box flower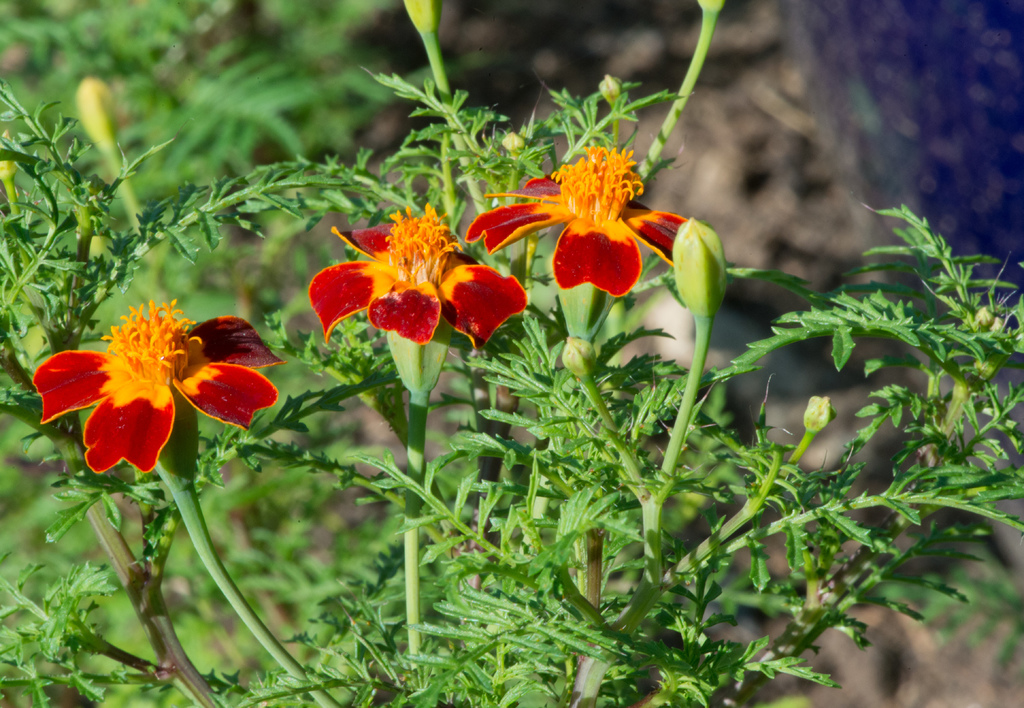
crop(303, 207, 527, 352)
